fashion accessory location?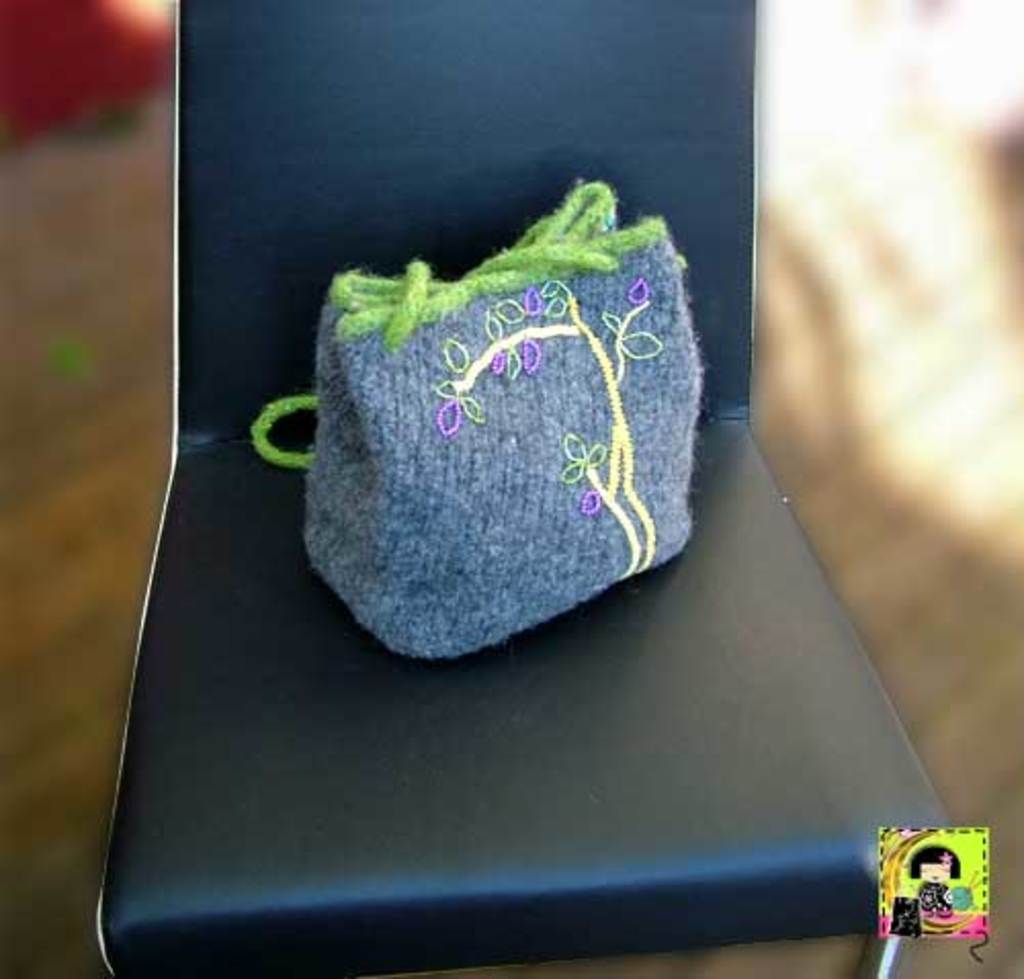
[x1=250, y1=211, x2=723, y2=664]
